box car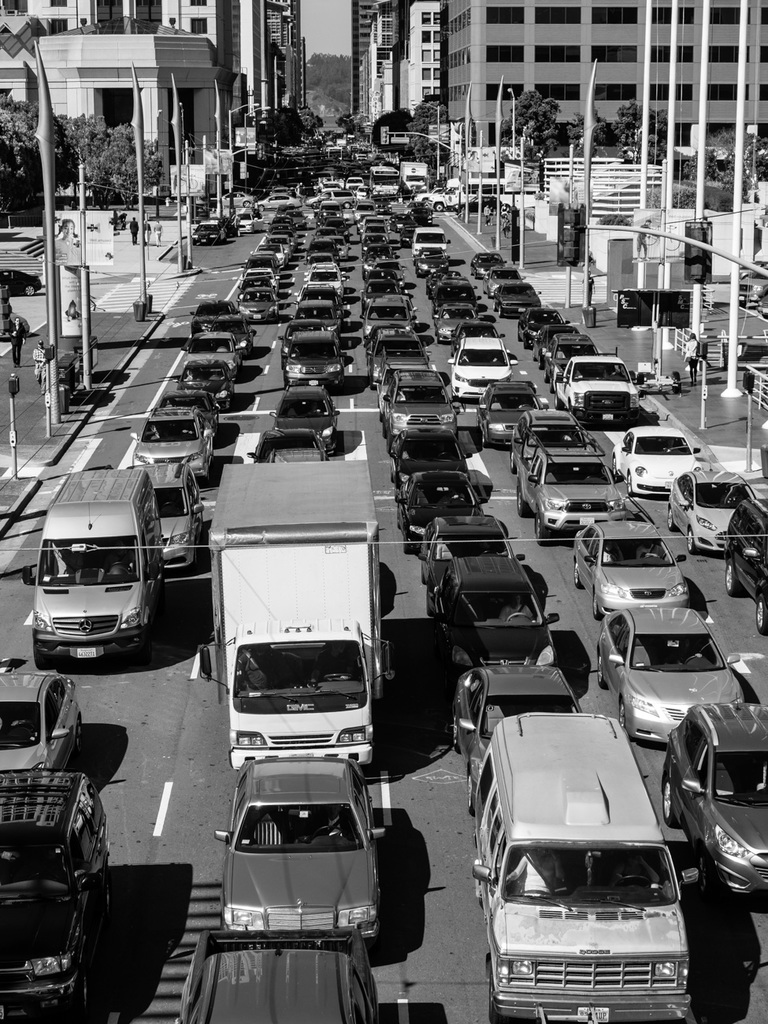
pyautogui.locateOnScreen(464, 699, 711, 1012)
